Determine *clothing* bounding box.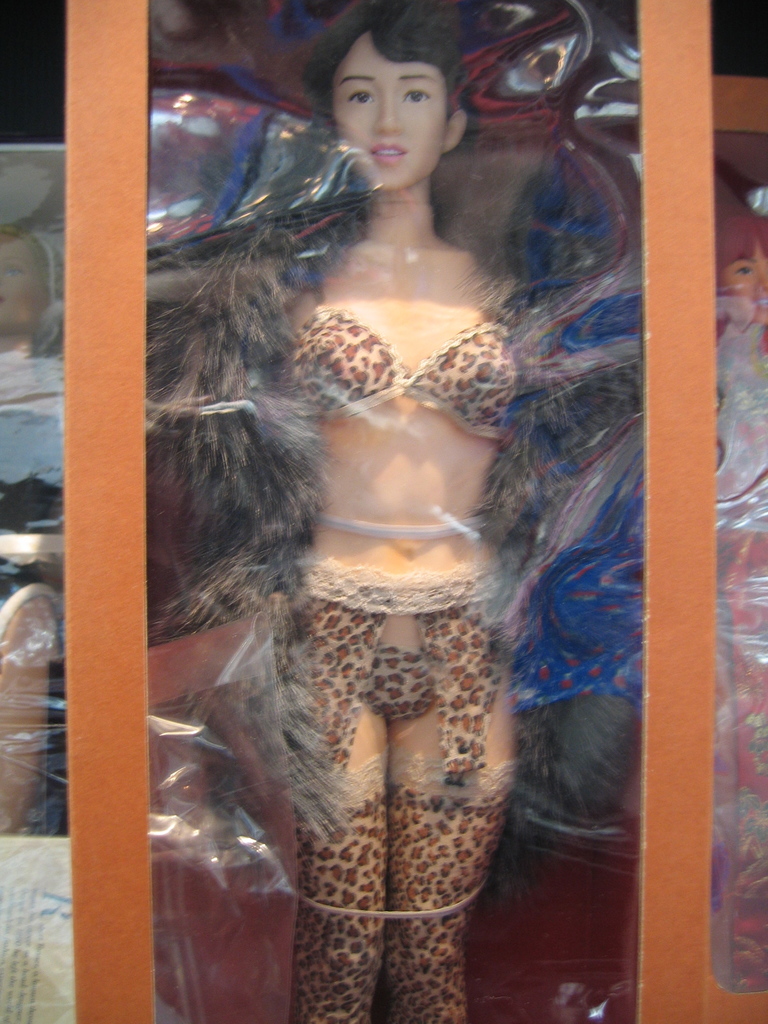
Determined: <box>282,266,529,1021</box>.
